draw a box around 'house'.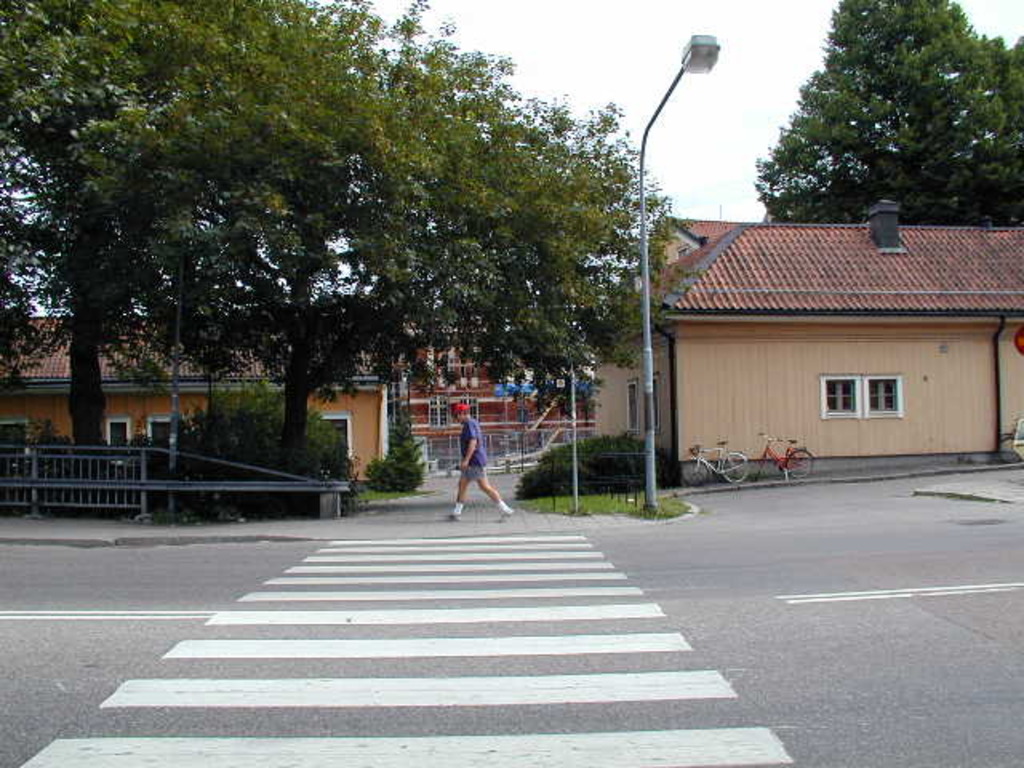
box=[592, 218, 739, 450].
